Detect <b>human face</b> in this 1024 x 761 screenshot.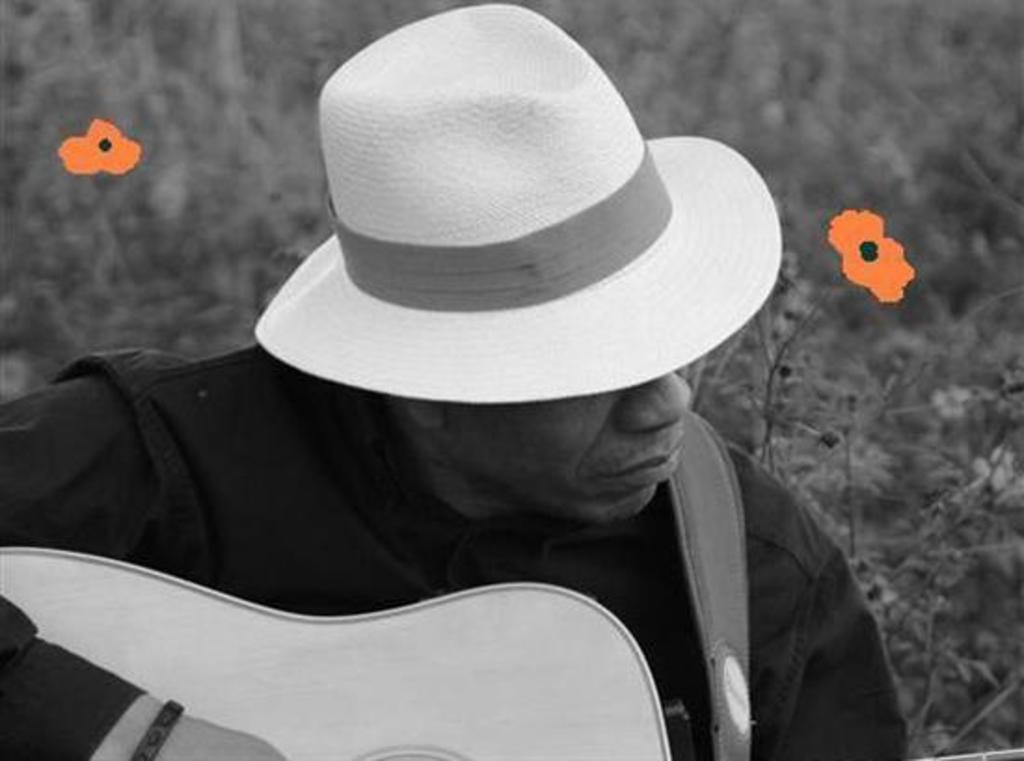
Detection: select_region(434, 370, 694, 525).
